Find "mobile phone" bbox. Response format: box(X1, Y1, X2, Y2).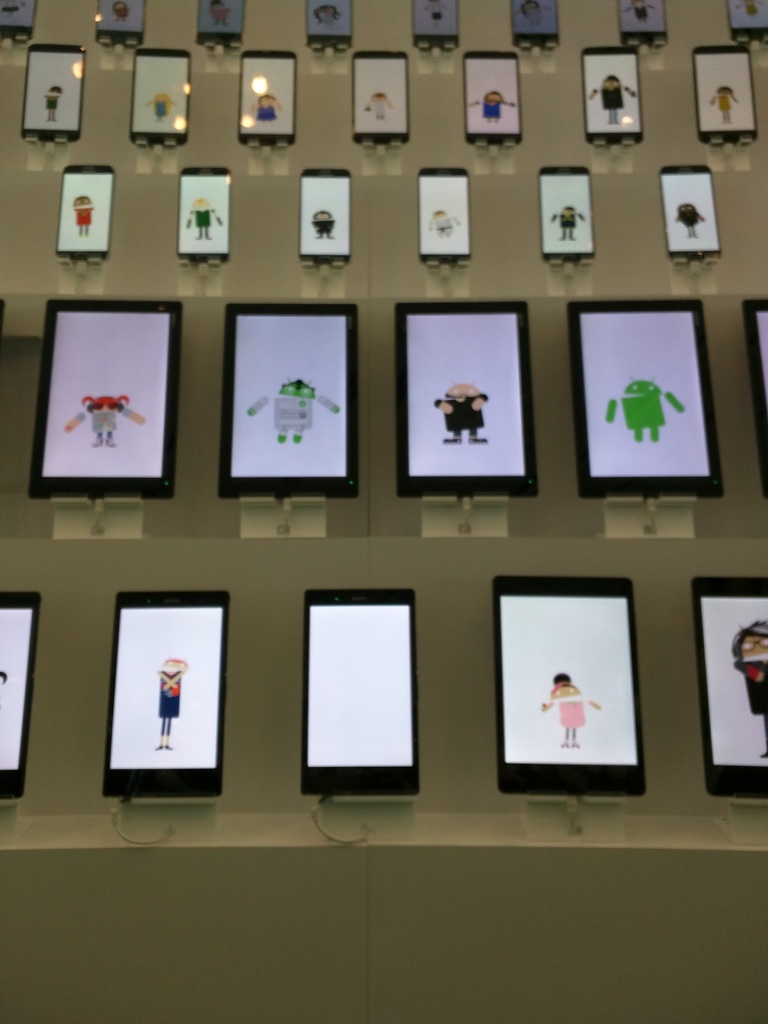
box(21, 46, 84, 139).
